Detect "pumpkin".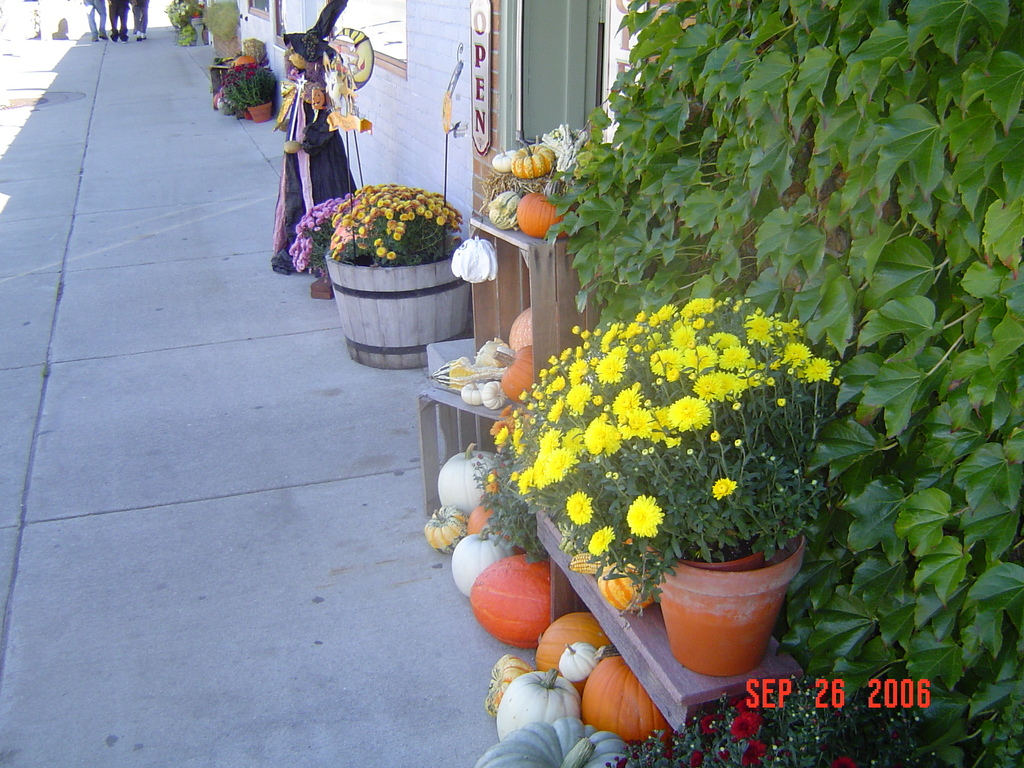
Detected at x1=451 y1=233 x2=499 y2=282.
